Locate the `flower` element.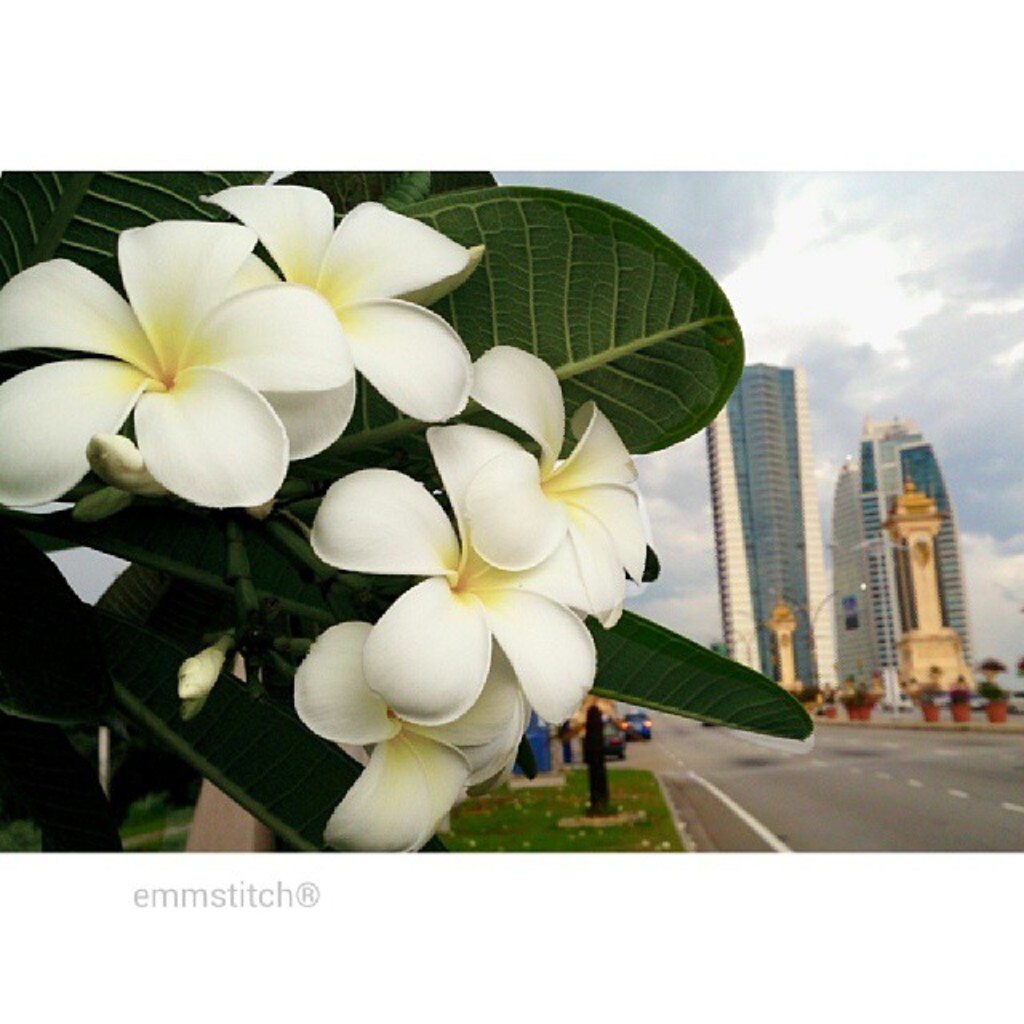
Element bbox: left=46, top=224, right=352, bottom=526.
